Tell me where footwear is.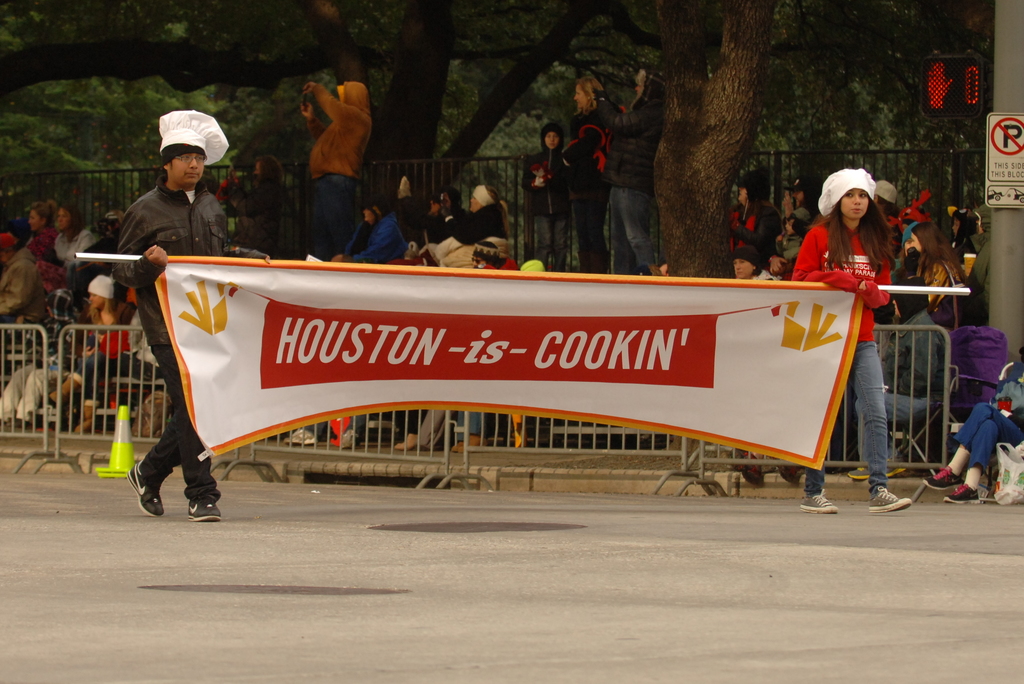
footwear is at x1=867, y1=485, x2=902, y2=513.
